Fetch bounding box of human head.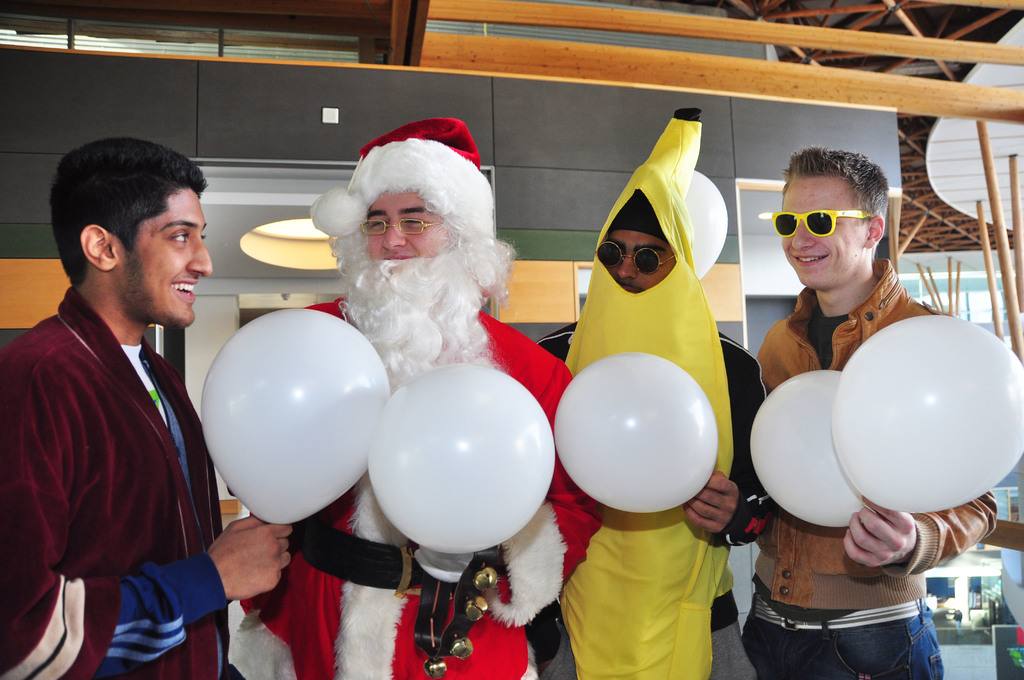
Bbox: box(596, 167, 691, 296).
